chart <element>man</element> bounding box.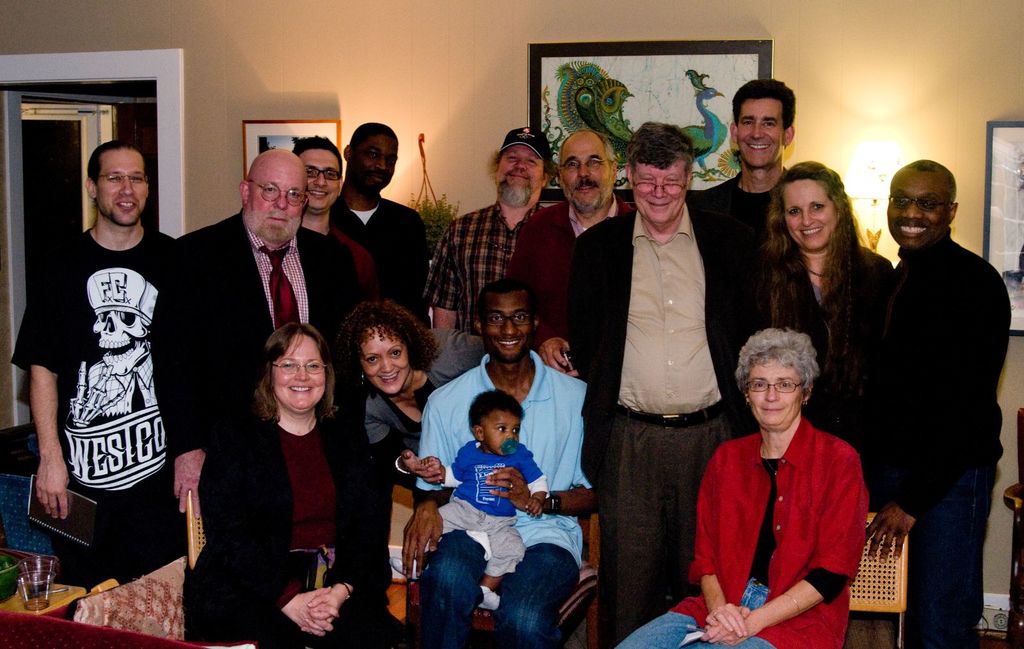
Charted: bbox=[294, 132, 371, 292].
